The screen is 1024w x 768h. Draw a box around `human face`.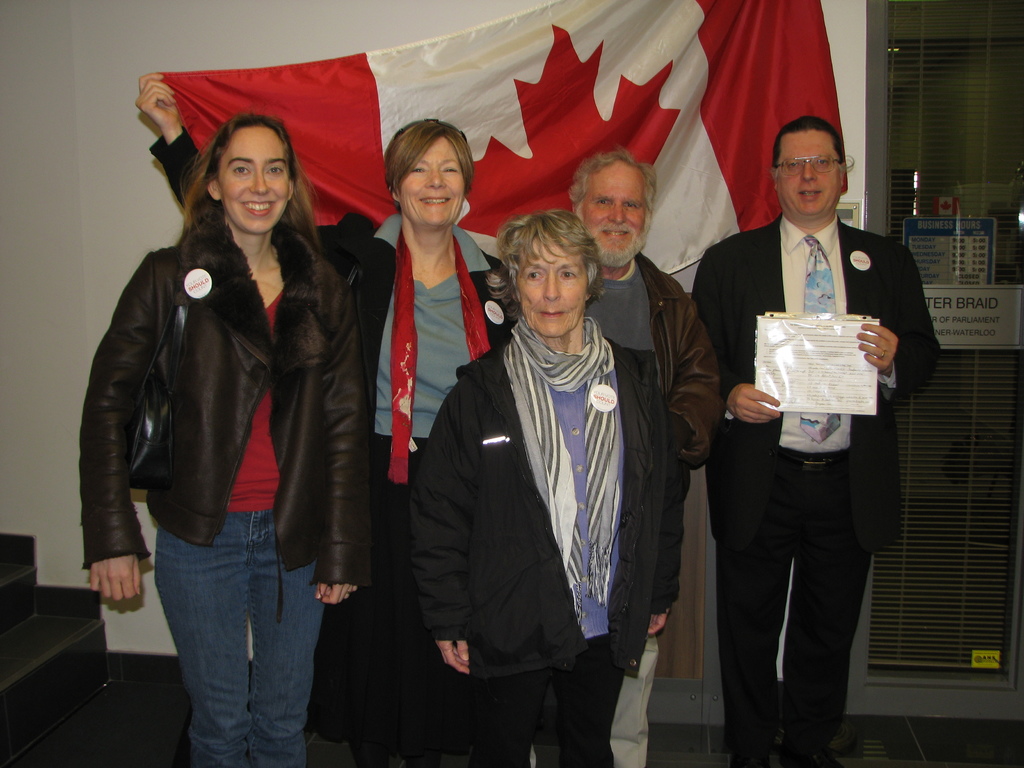
region(582, 154, 651, 269).
